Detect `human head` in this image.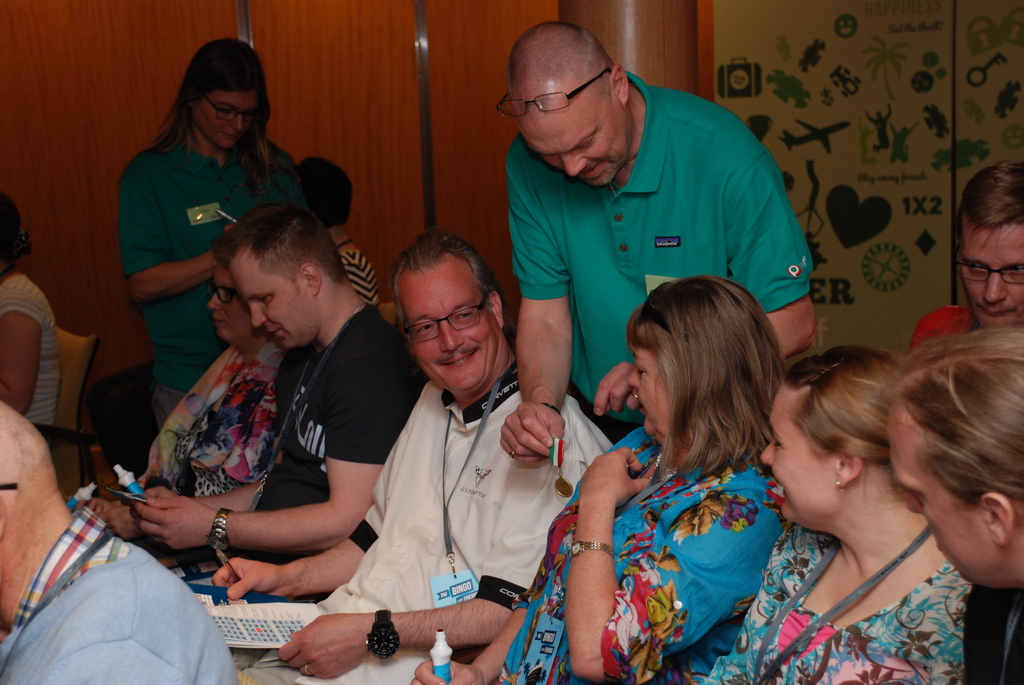
Detection: x1=758 y1=344 x2=913 y2=523.
